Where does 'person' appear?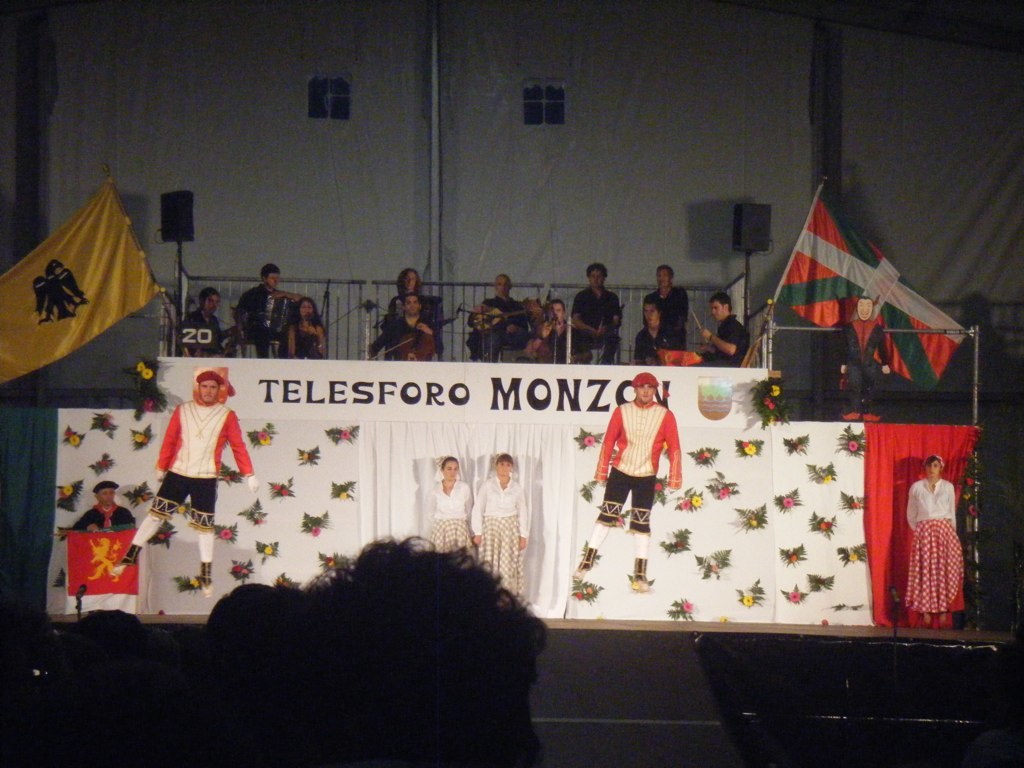
Appears at x1=237 y1=262 x2=299 y2=359.
